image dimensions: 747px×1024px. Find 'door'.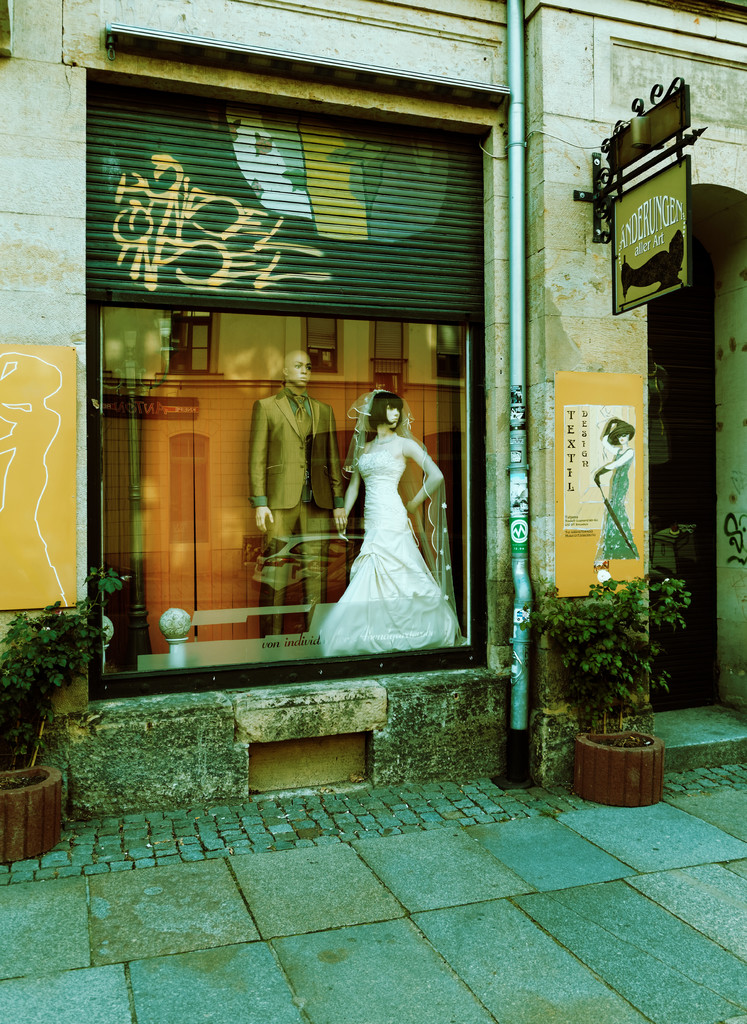
122, 342, 249, 646.
